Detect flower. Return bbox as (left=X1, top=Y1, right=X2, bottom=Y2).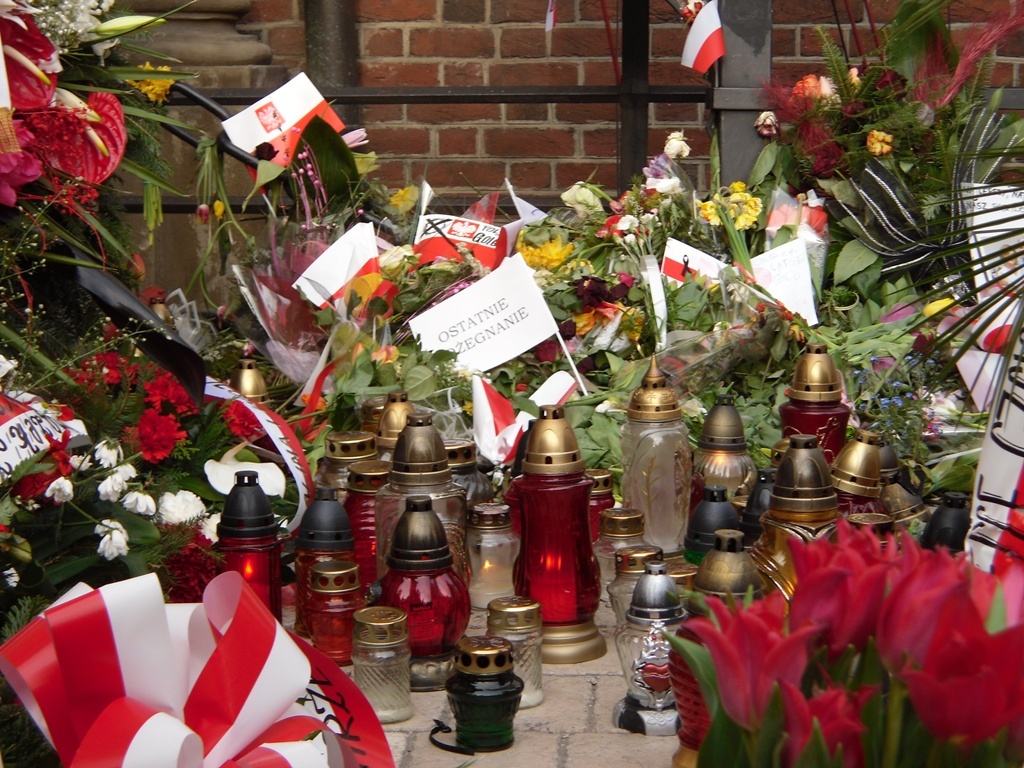
(left=97, top=528, right=127, bottom=559).
